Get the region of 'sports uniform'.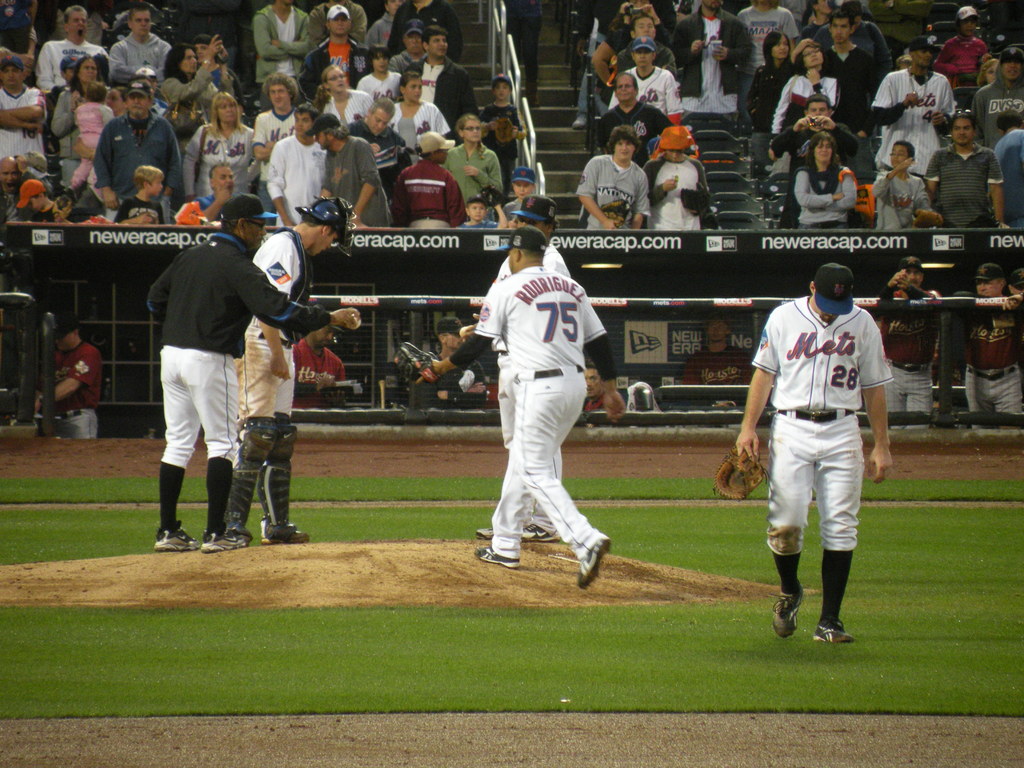
crop(223, 195, 355, 541).
